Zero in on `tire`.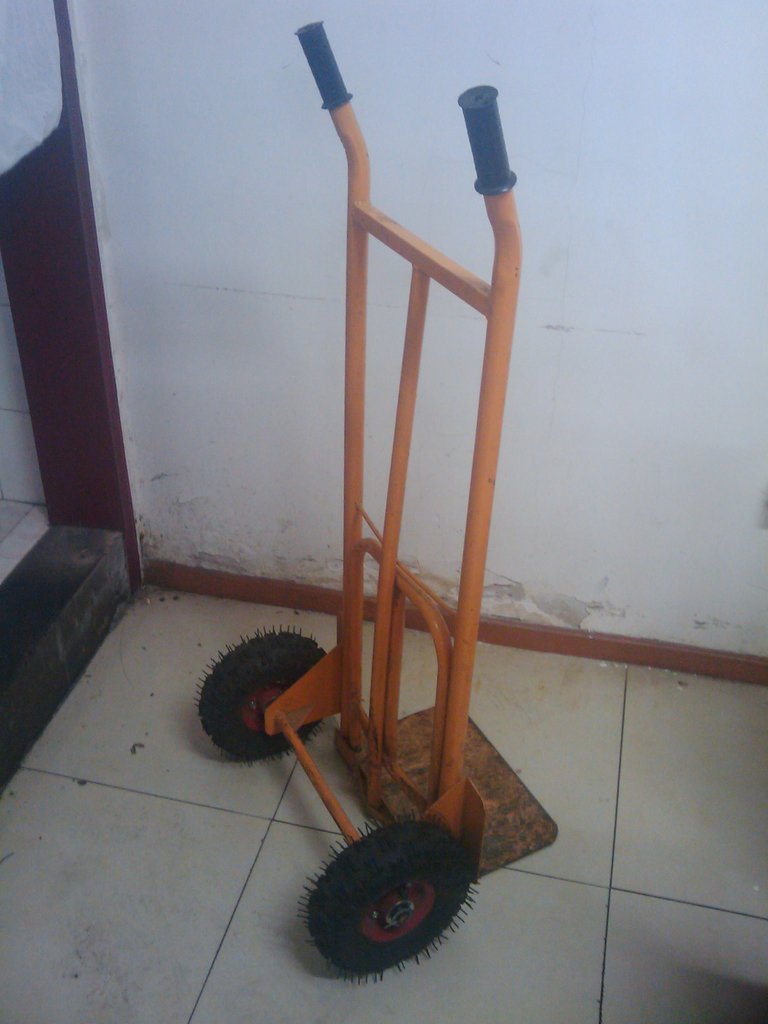
Zeroed in: (x1=298, y1=810, x2=481, y2=987).
